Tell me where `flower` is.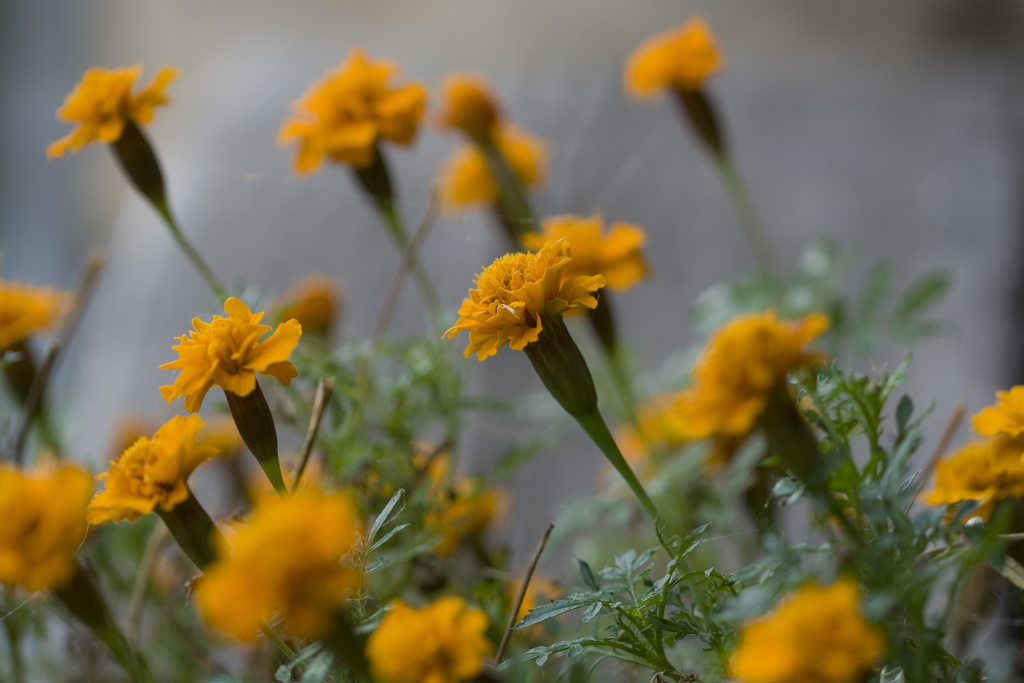
`flower` is at l=666, t=314, r=810, b=497.
